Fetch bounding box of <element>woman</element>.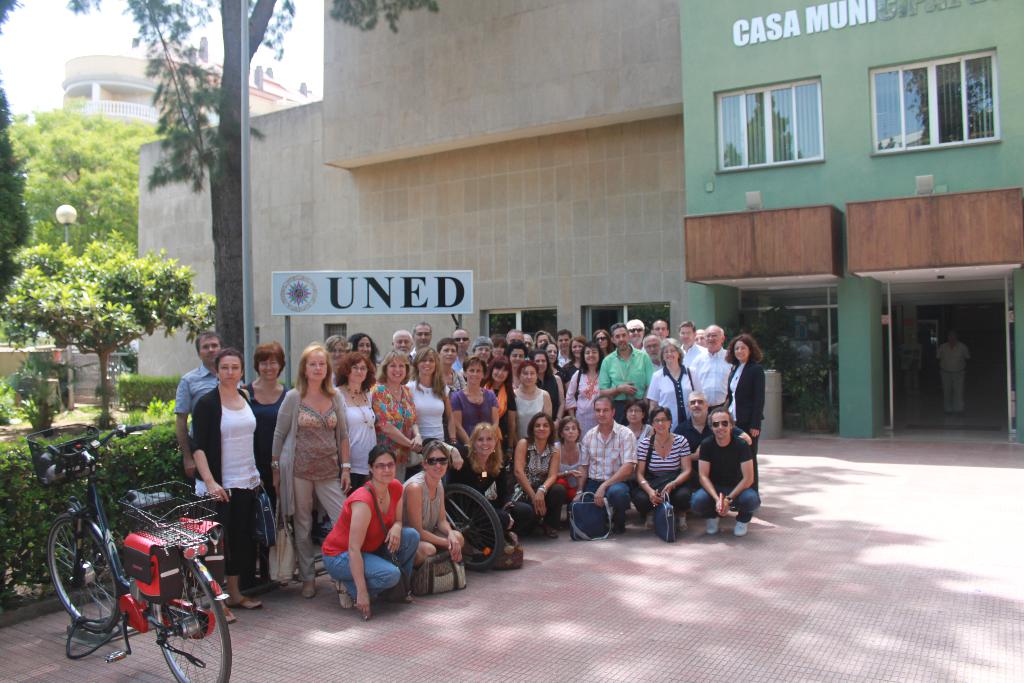
Bbox: rect(269, 350, 353, 574).
